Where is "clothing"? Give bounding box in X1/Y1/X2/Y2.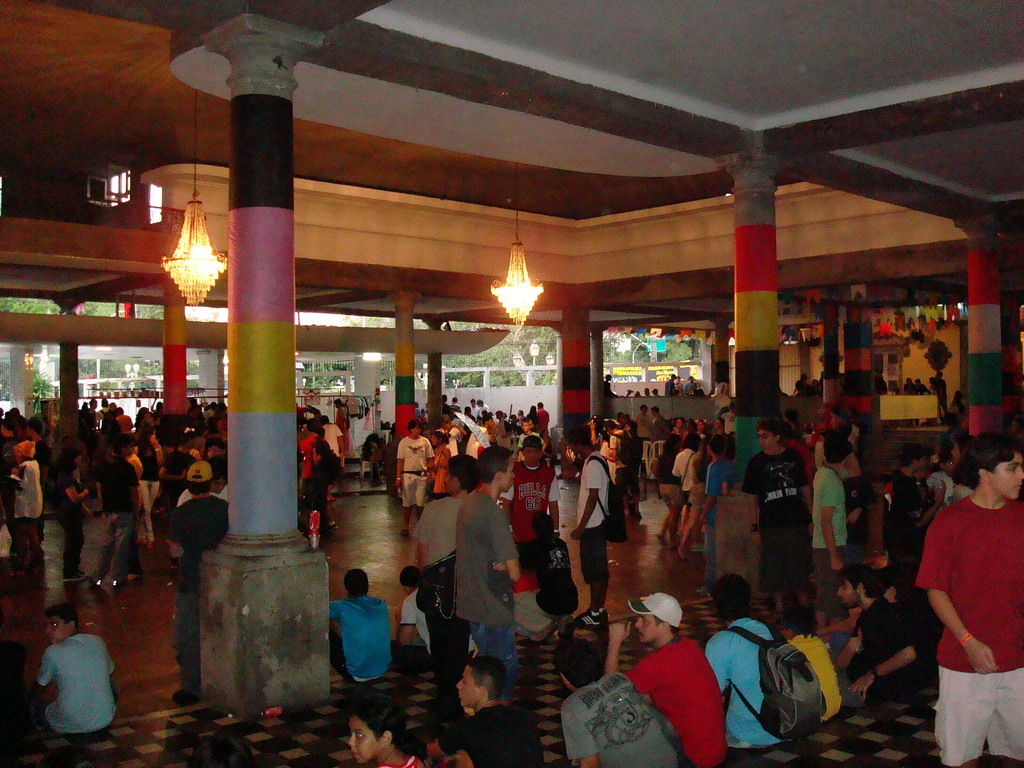
789/631/842/720.
